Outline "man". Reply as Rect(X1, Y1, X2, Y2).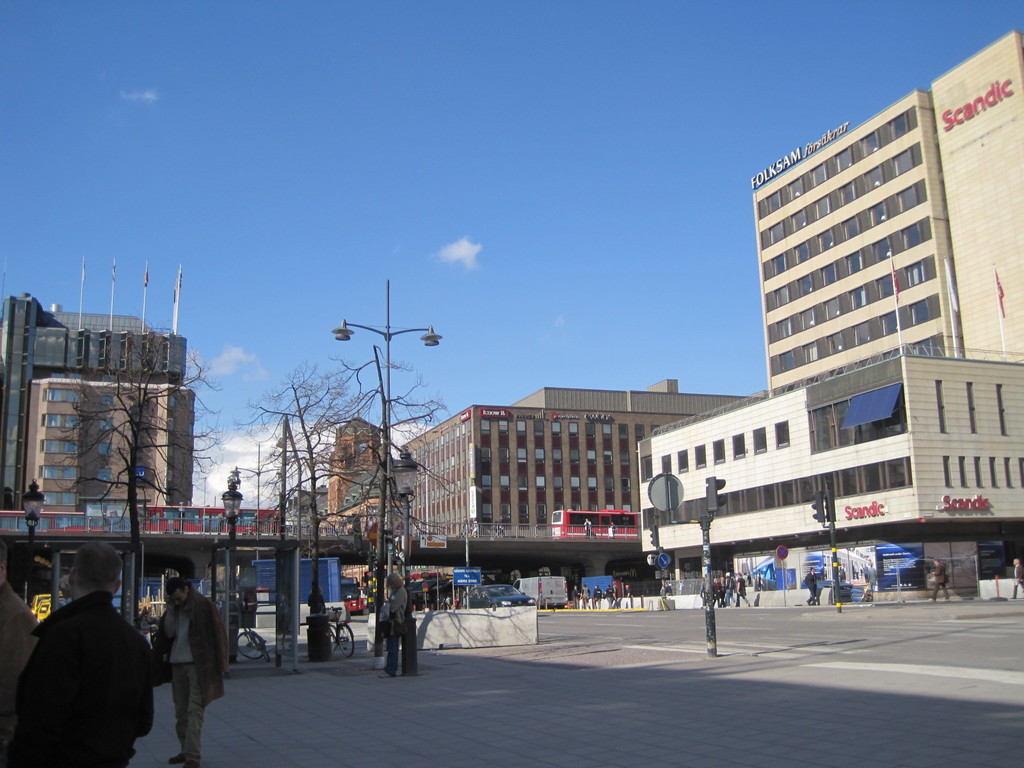
Rect(139, 573, 220, 751).
